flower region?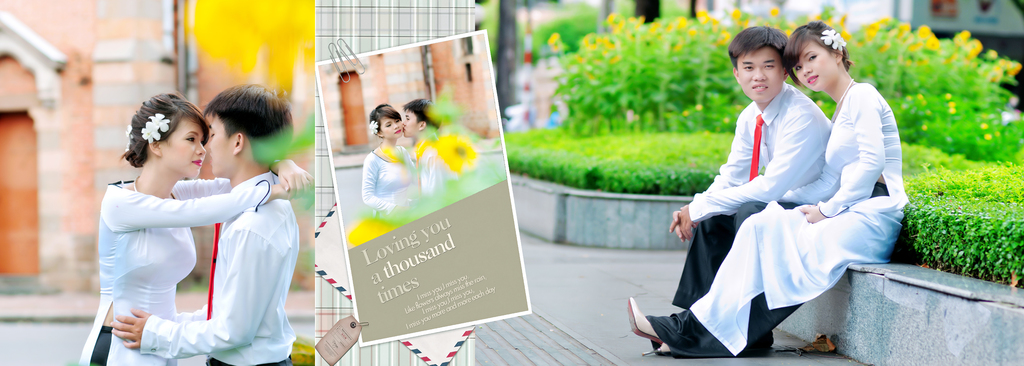
pyautogui.locateOnScreen(140, 121, 163, 144)
